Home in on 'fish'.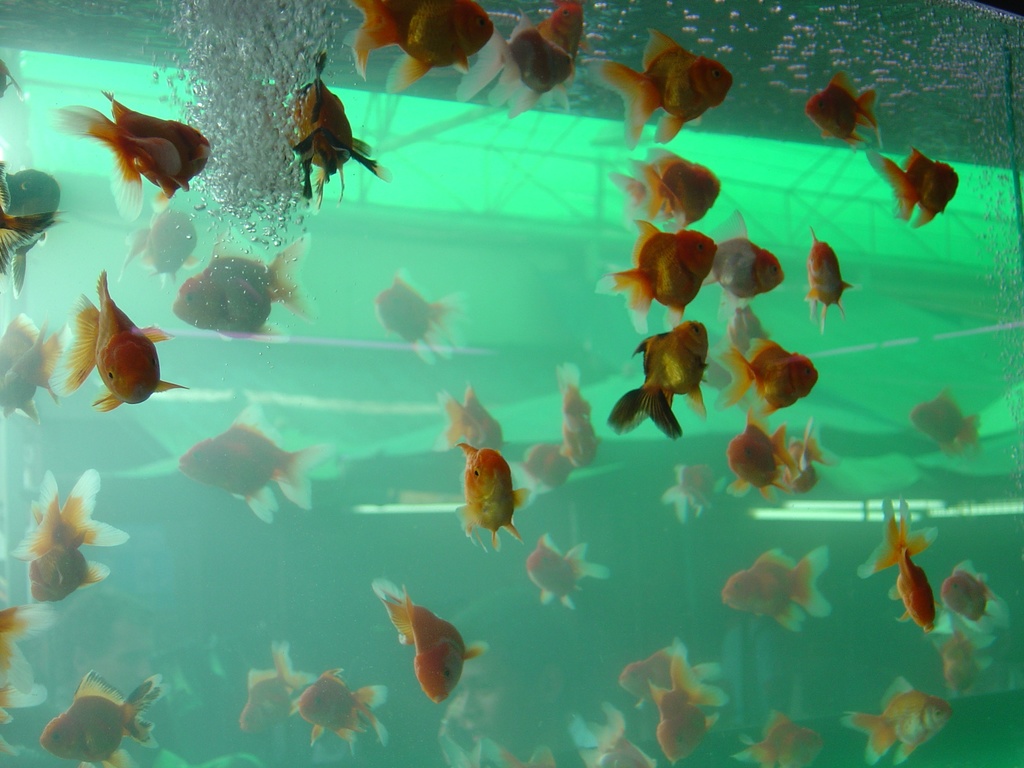
Homed in at l=426, t=385, r=504, b=448.
